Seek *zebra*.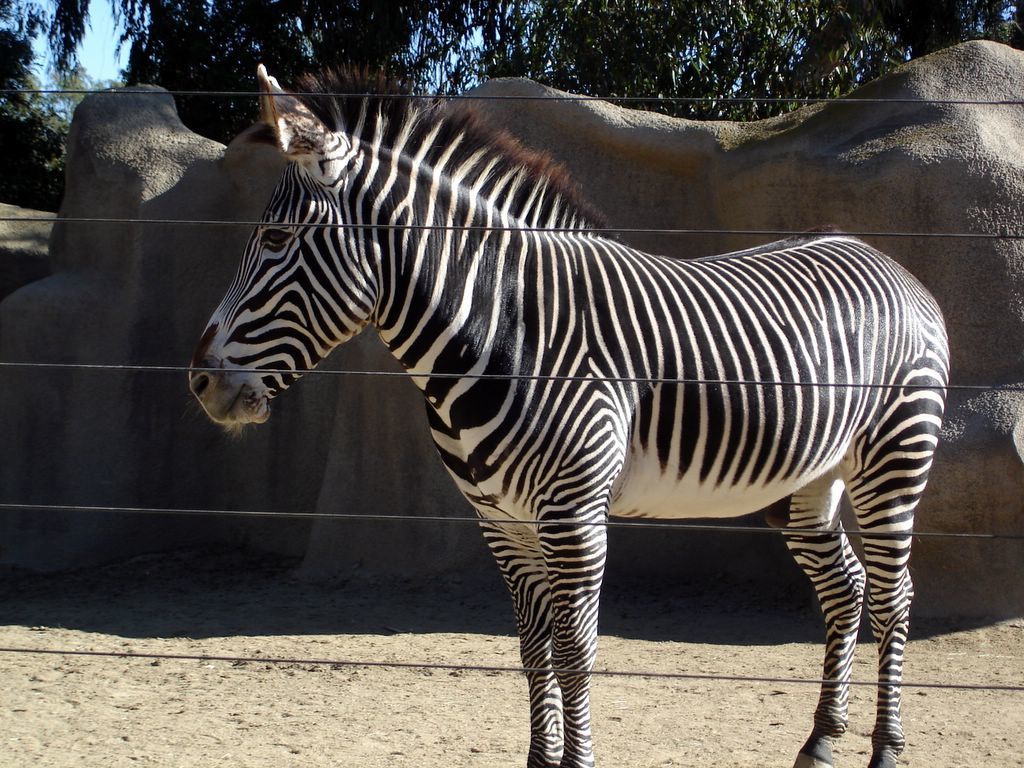
select_region(187, 60, 949, 765).
